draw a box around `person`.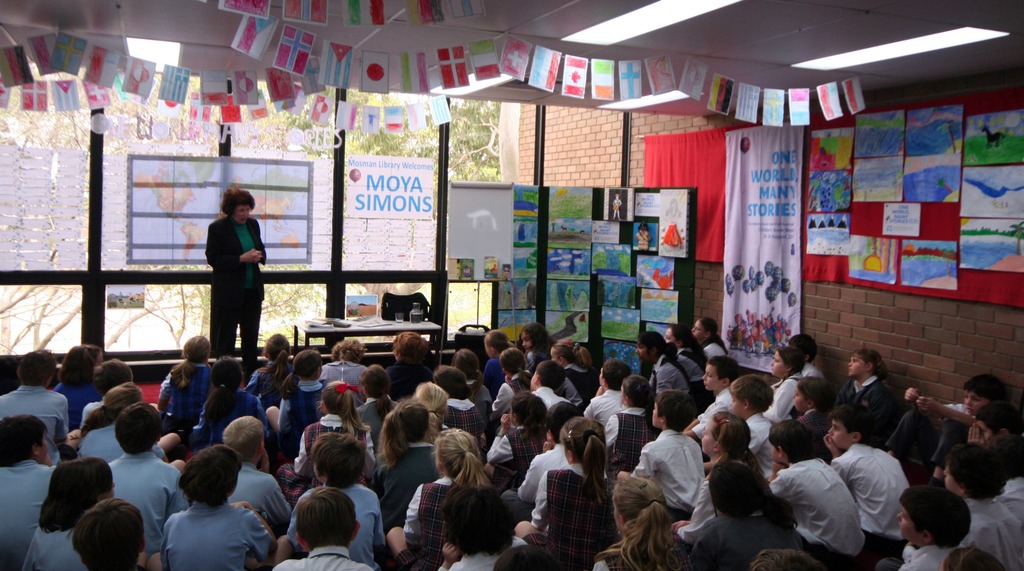
<region>95, 403, 182, 561</region>.
